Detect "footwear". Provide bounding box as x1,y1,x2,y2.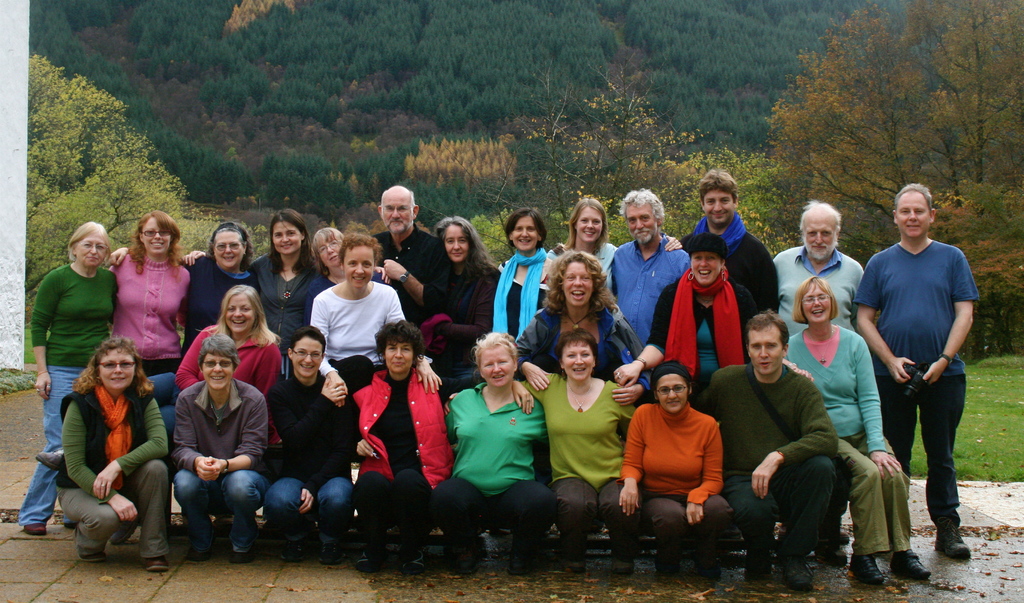
835,530,851,541.
